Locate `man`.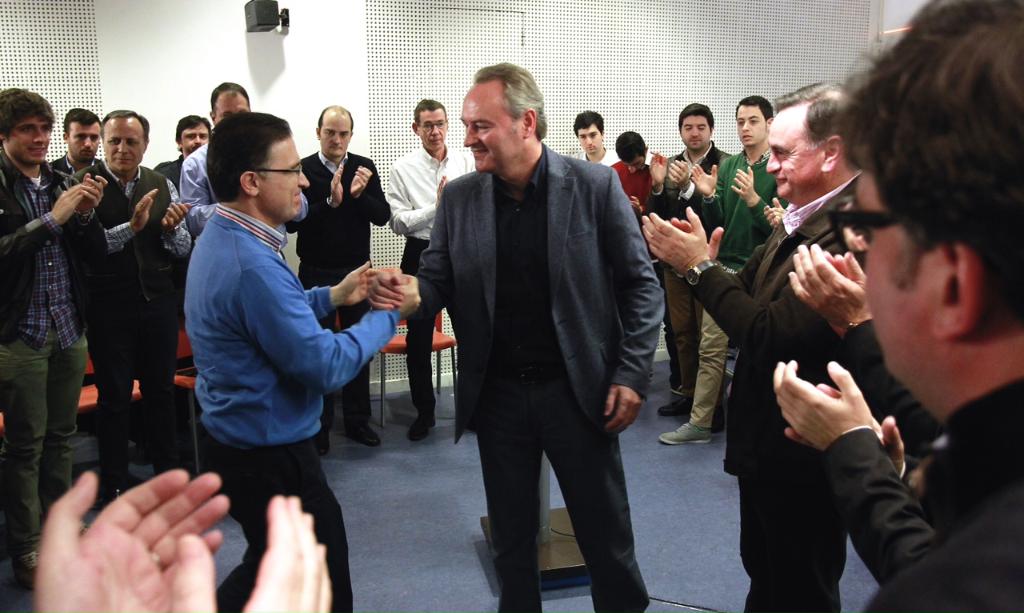
Bounding box: {"x1": 0, "y1": 86, "x2": 107, "y2": 609}.
